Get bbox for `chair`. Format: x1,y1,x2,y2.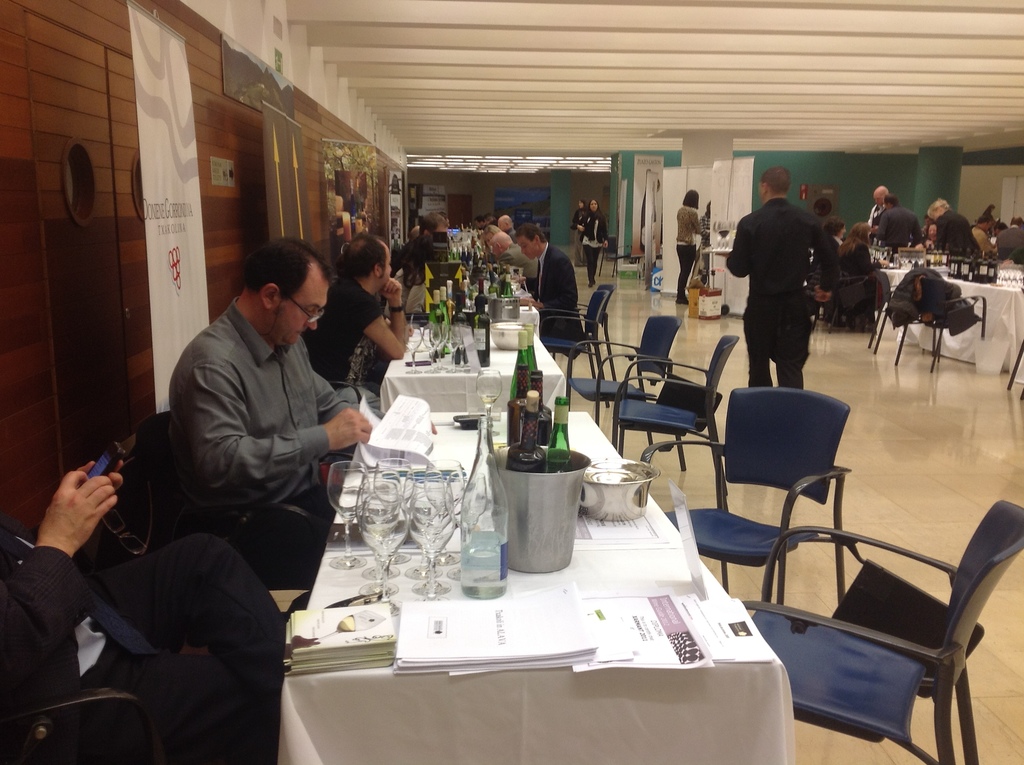
890,275,969,373.
